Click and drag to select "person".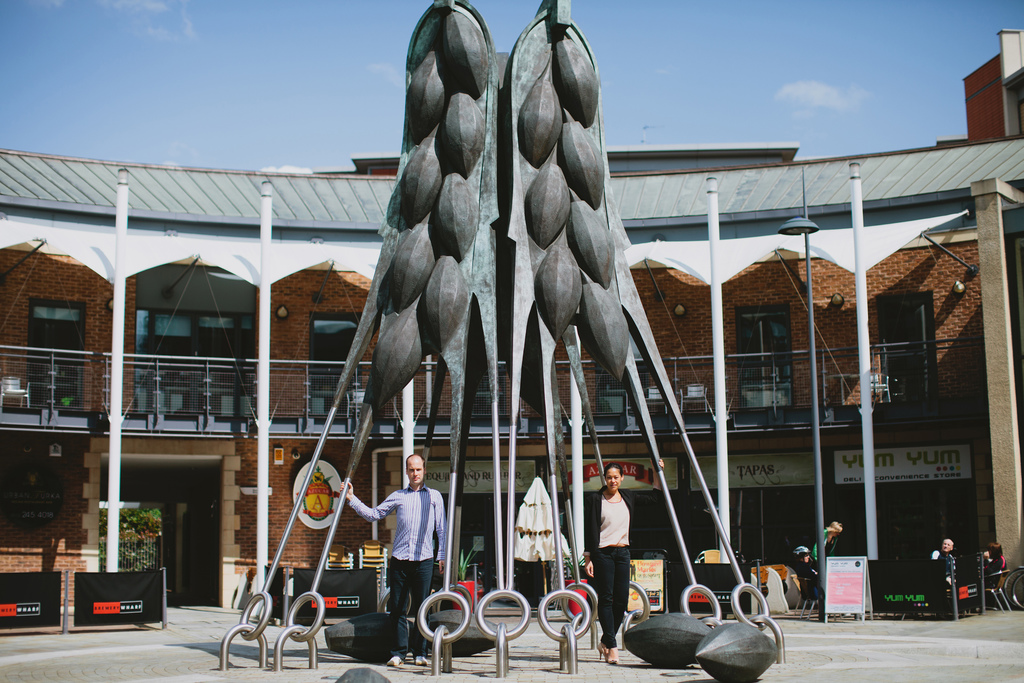
Selection: x1=584, y1=461, x2=643, y2=666.
